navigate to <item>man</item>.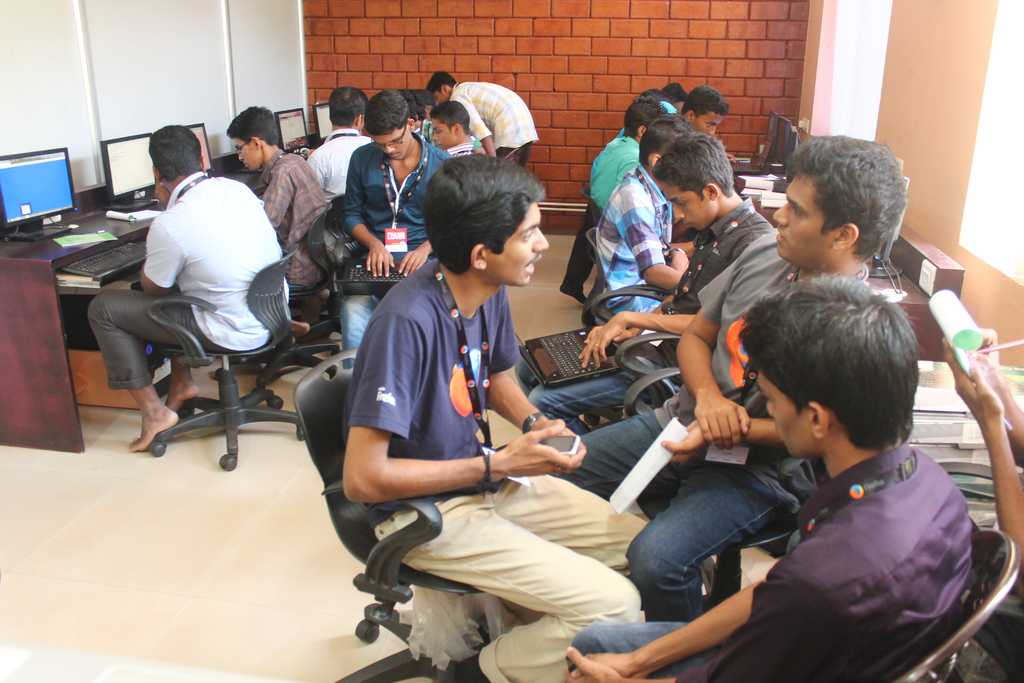
Navigation target: 514,133,767,433.
